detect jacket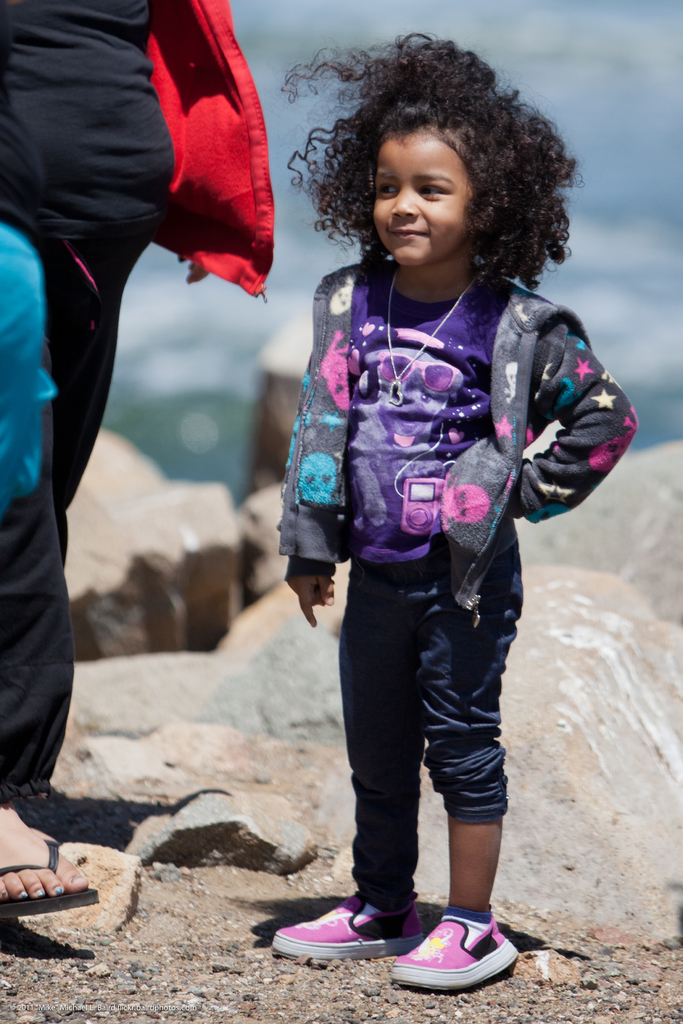
Rect(145, 0, 276, 297)
